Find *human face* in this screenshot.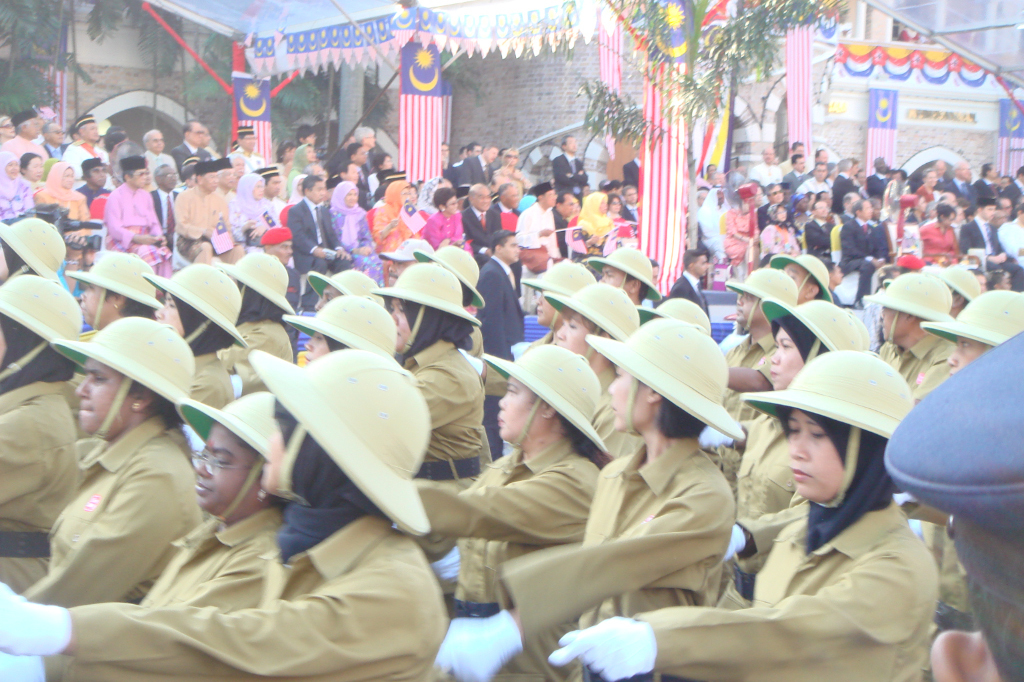
The bounding box for *human face* is Rect(934, 160, 945, 177).
